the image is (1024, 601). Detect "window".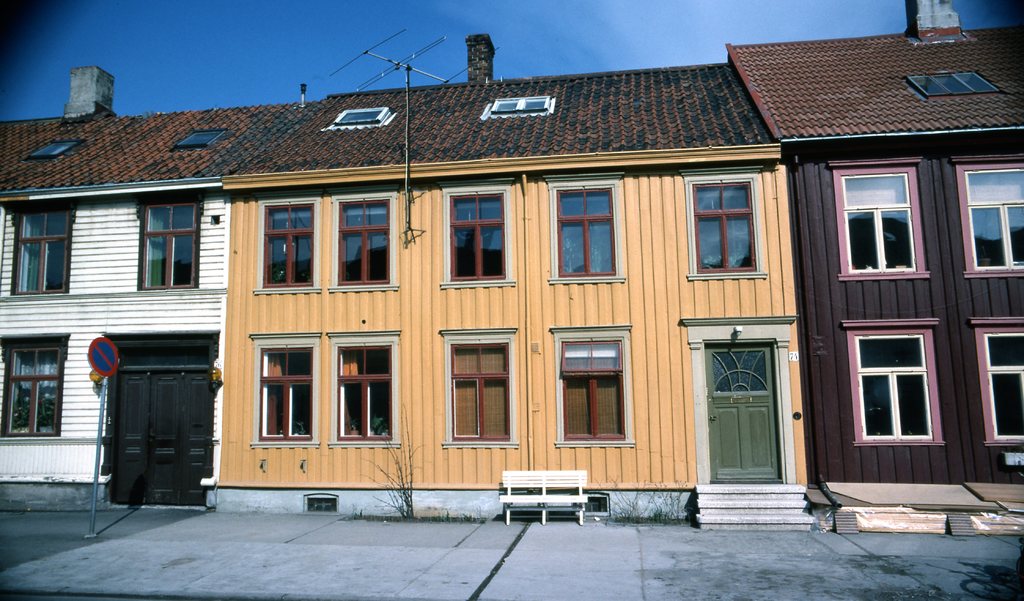
Detection: 139, 200, 194, 293.
